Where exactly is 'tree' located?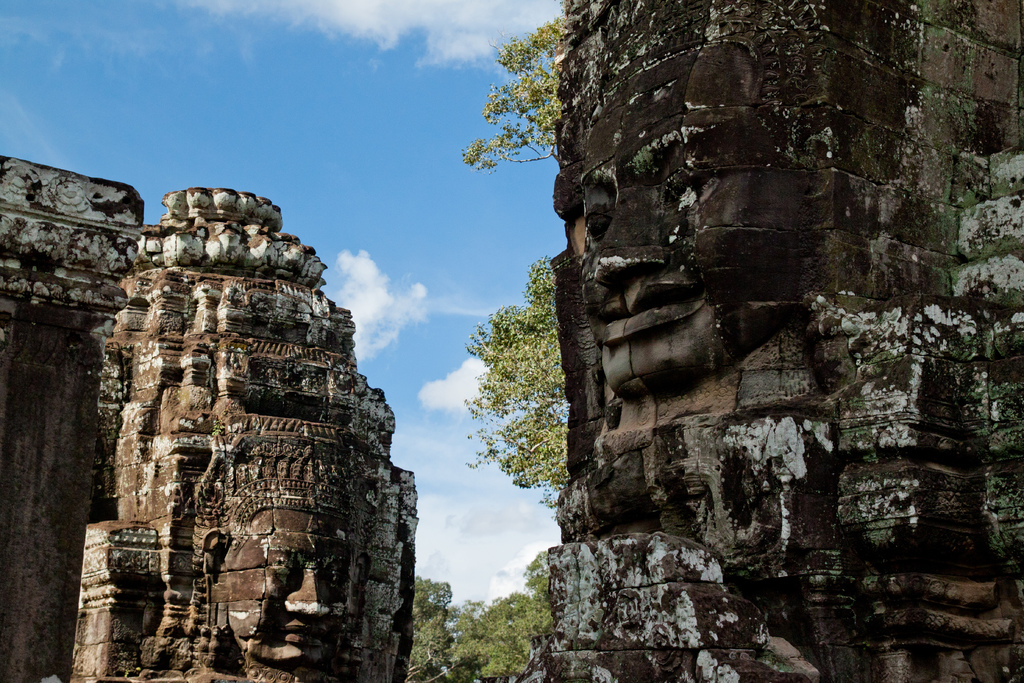
Its bounding box is 456, 4, 580, 174.
